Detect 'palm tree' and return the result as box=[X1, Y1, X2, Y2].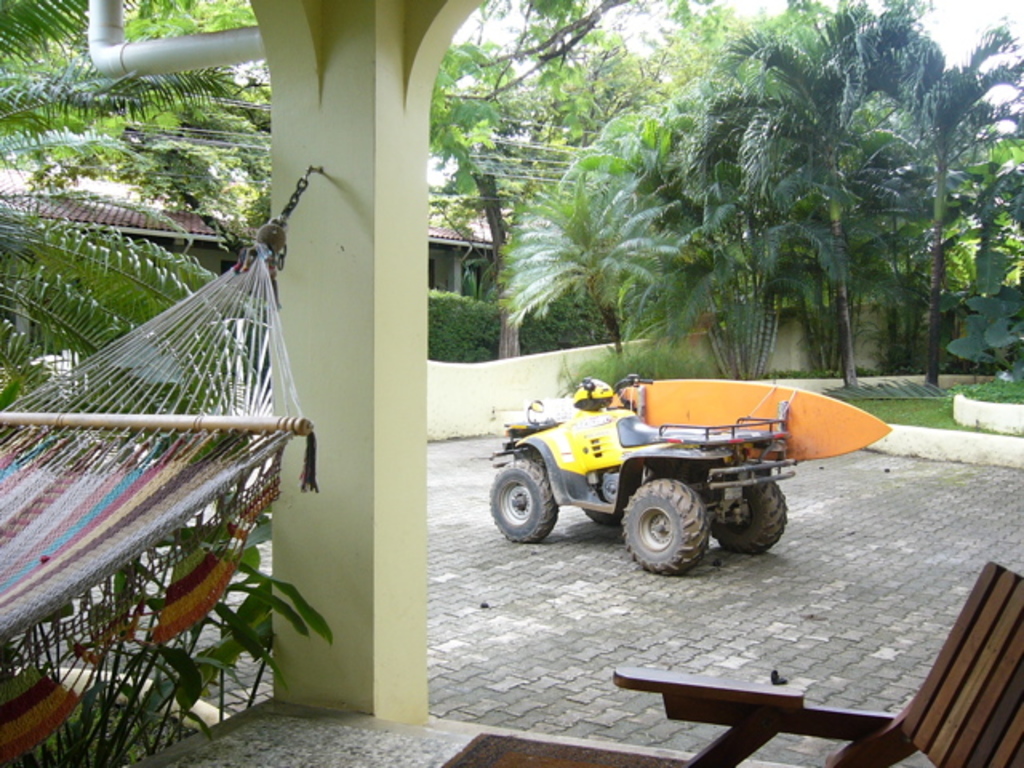
box=[498, 166, 691, 366].
